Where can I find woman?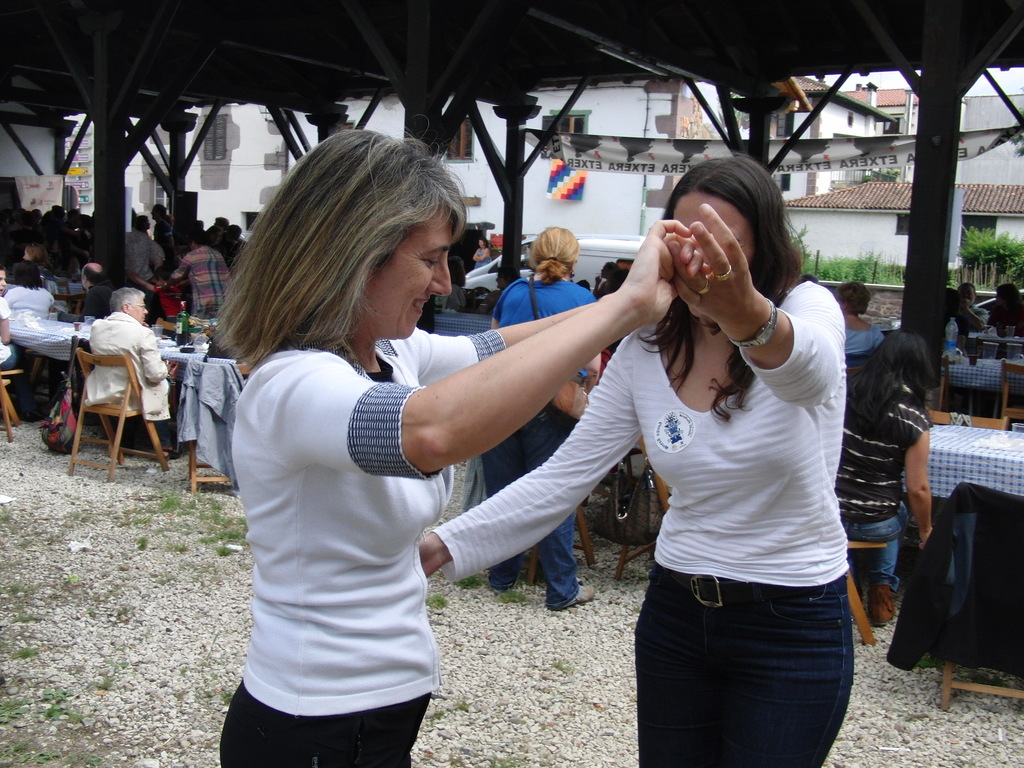
You can find it at (214, 127, 696, 767).
